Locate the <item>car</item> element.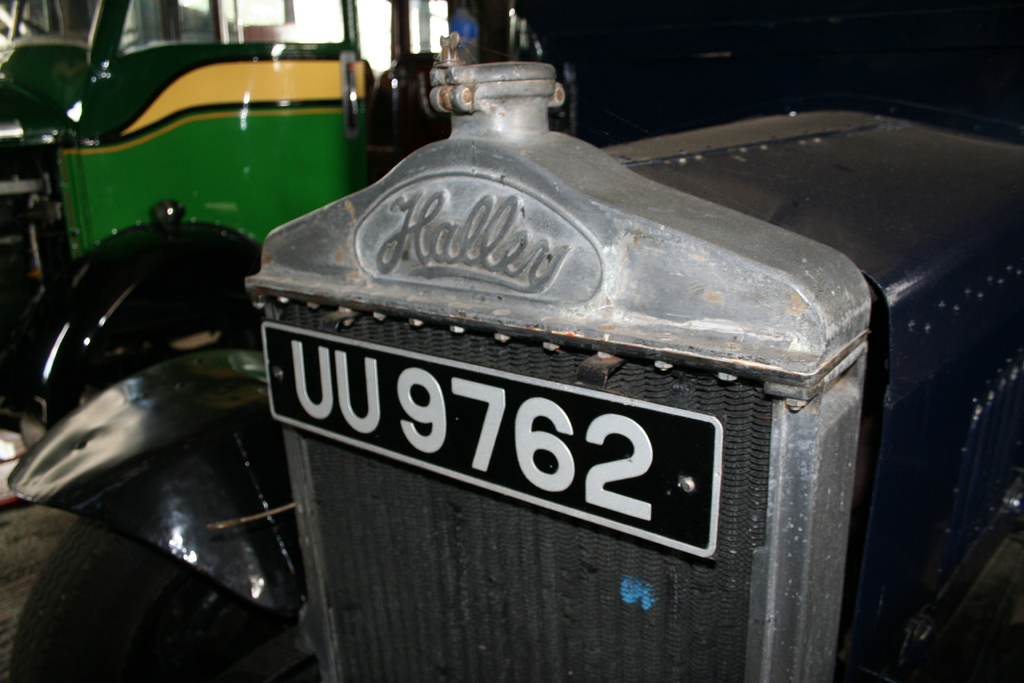
Element bbox: 0/46/1023/682.
